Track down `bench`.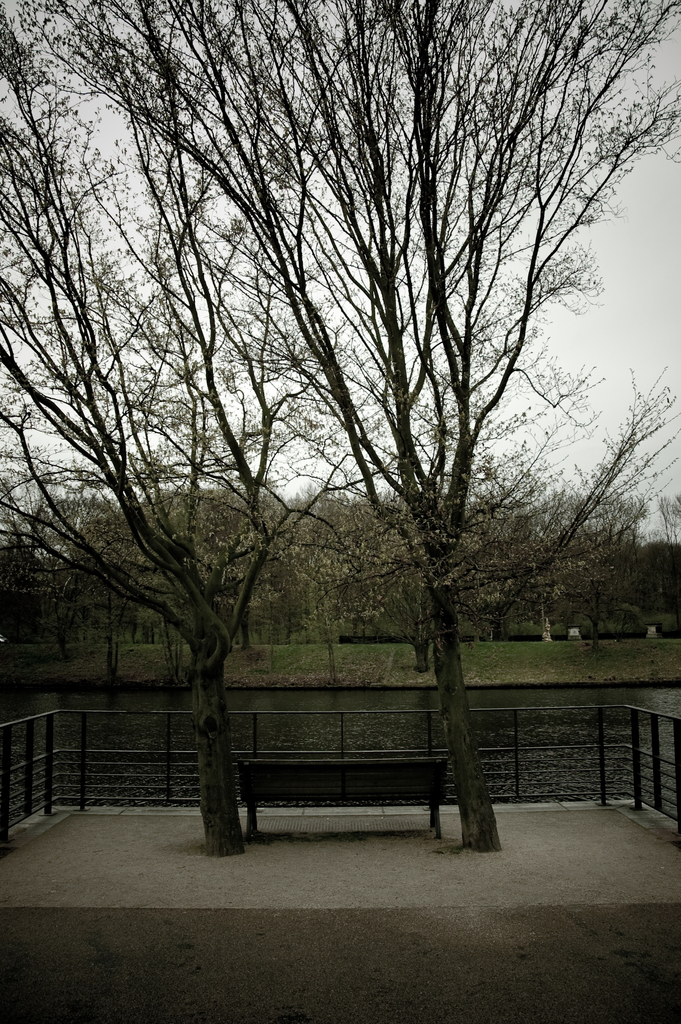
Tracked to x1=236, y1=746, x2=489, y2=847.
